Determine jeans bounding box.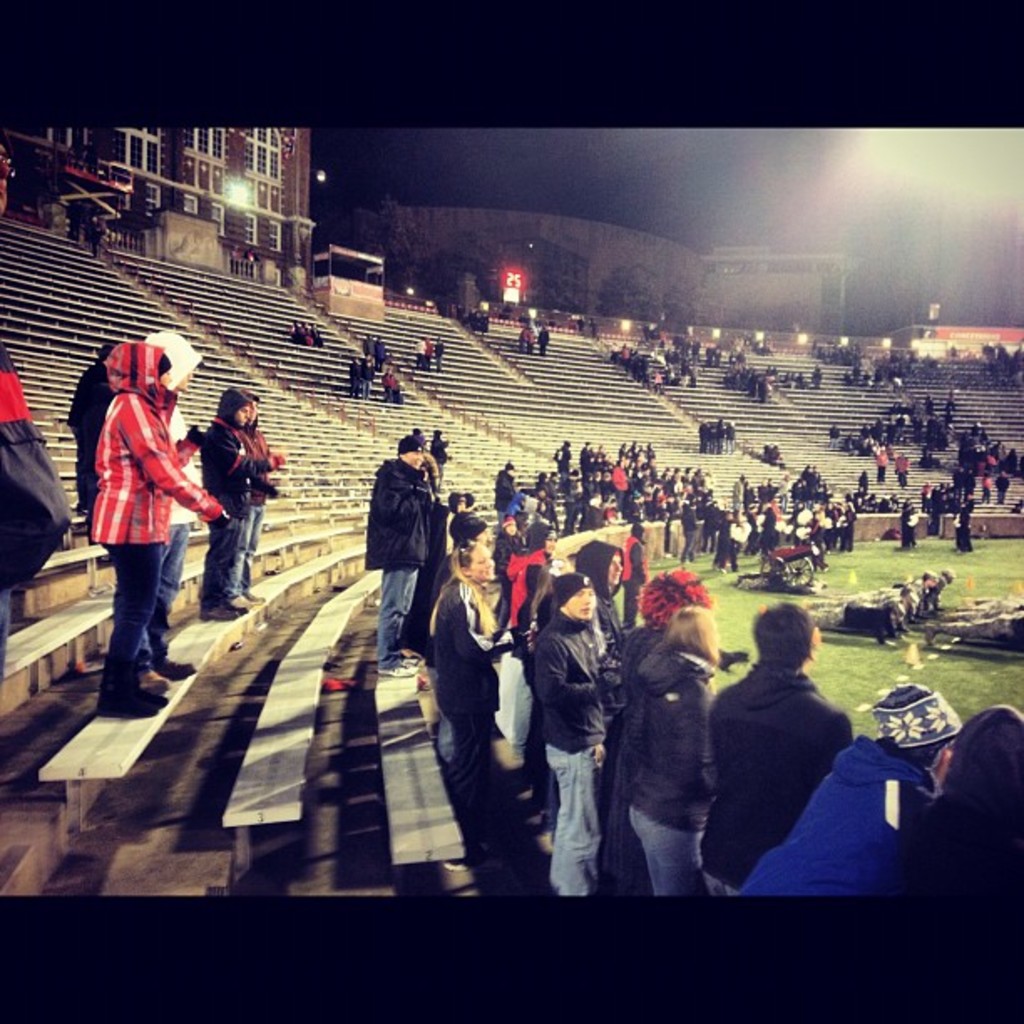
Determined: {"left": 686, "top": 872, "right": 736, "bottom": 897}.
